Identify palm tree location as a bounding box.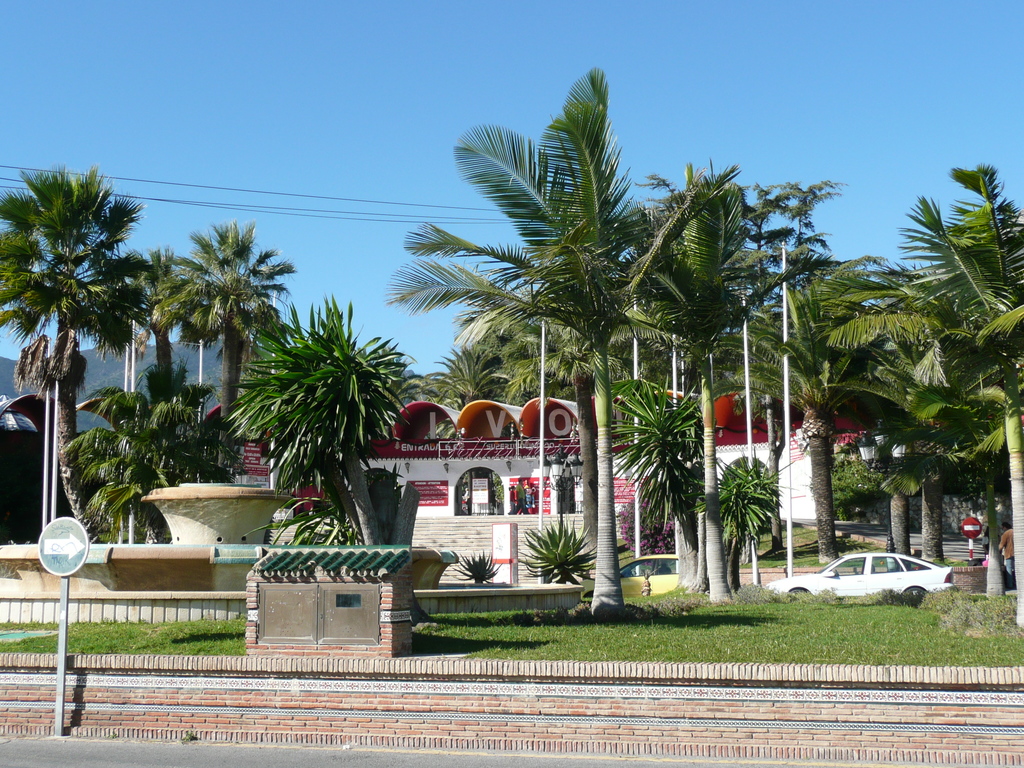
region(452, 111, 716, 599).
